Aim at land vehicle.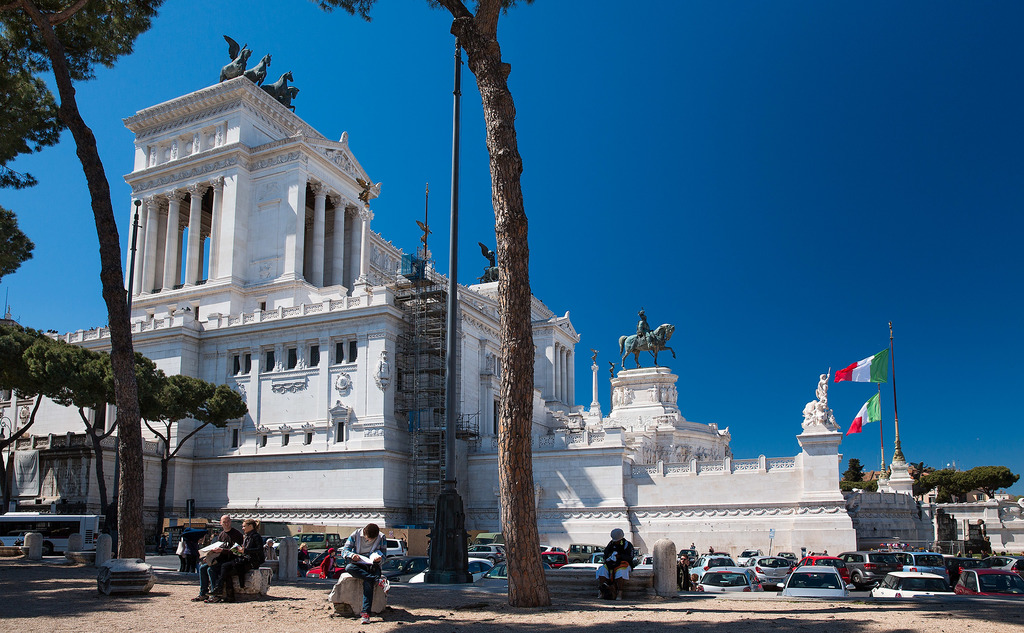
Aimed at [410,555,496,582].
